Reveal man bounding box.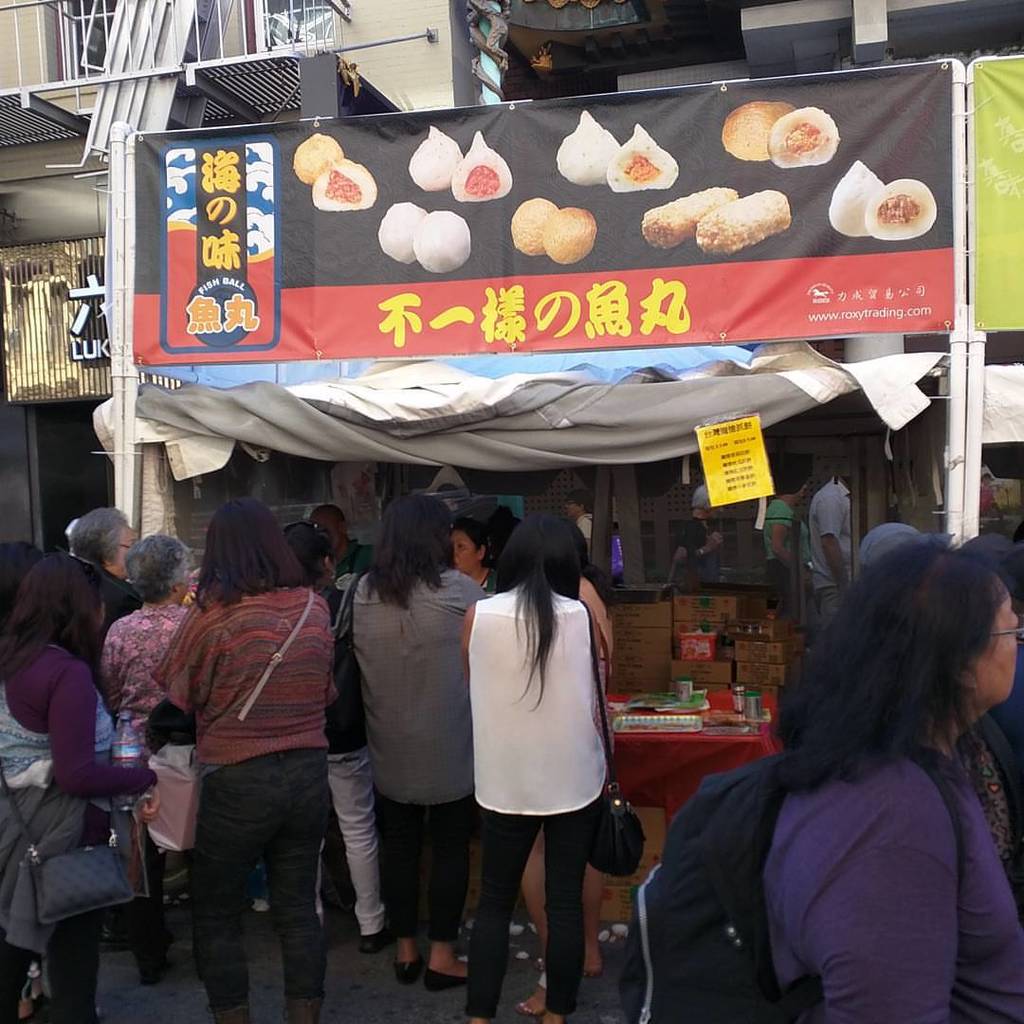
Revealed: 64,504,139,635.
